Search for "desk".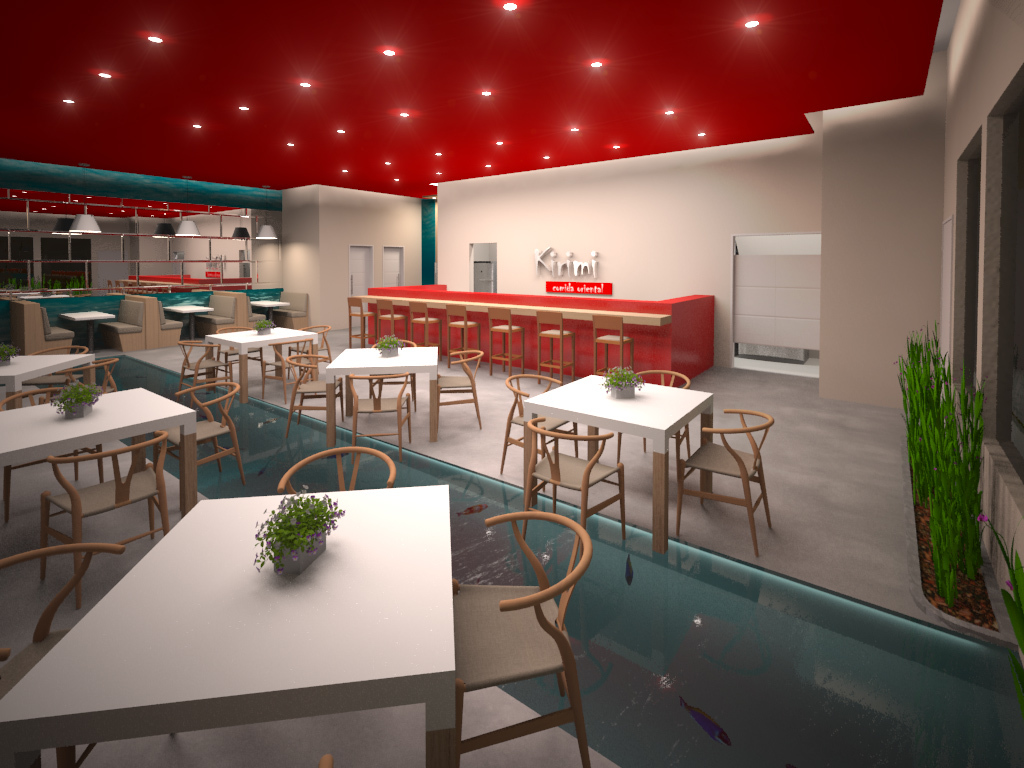
Found at rect(25, 467, 532, 767).
